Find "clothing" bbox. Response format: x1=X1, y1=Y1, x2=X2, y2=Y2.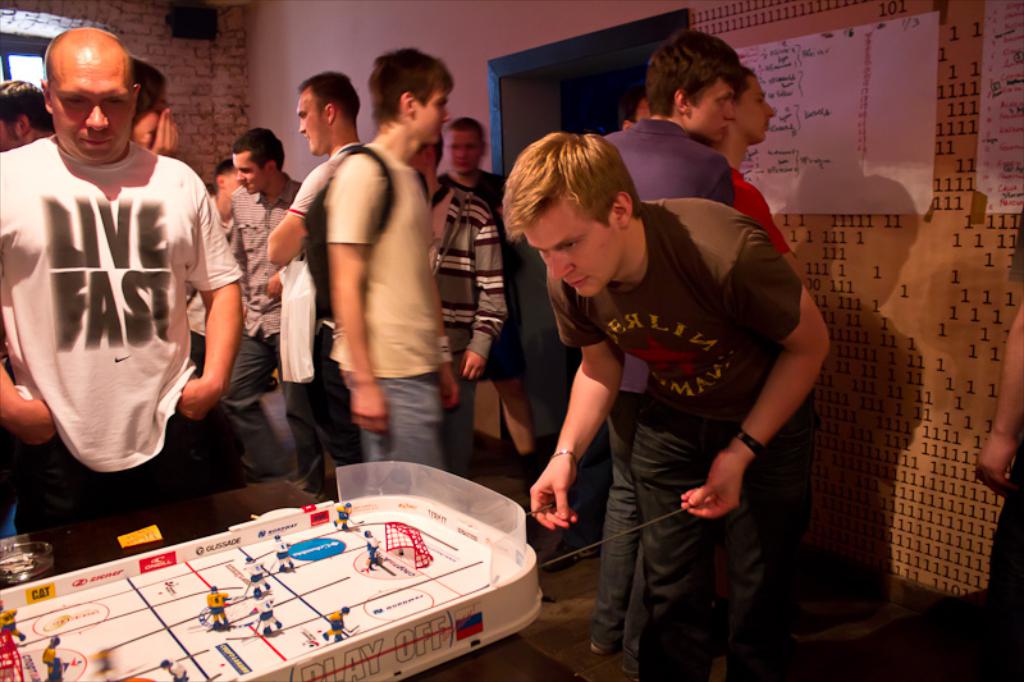
x1=596, y1=132, x2=753, y2=674.
